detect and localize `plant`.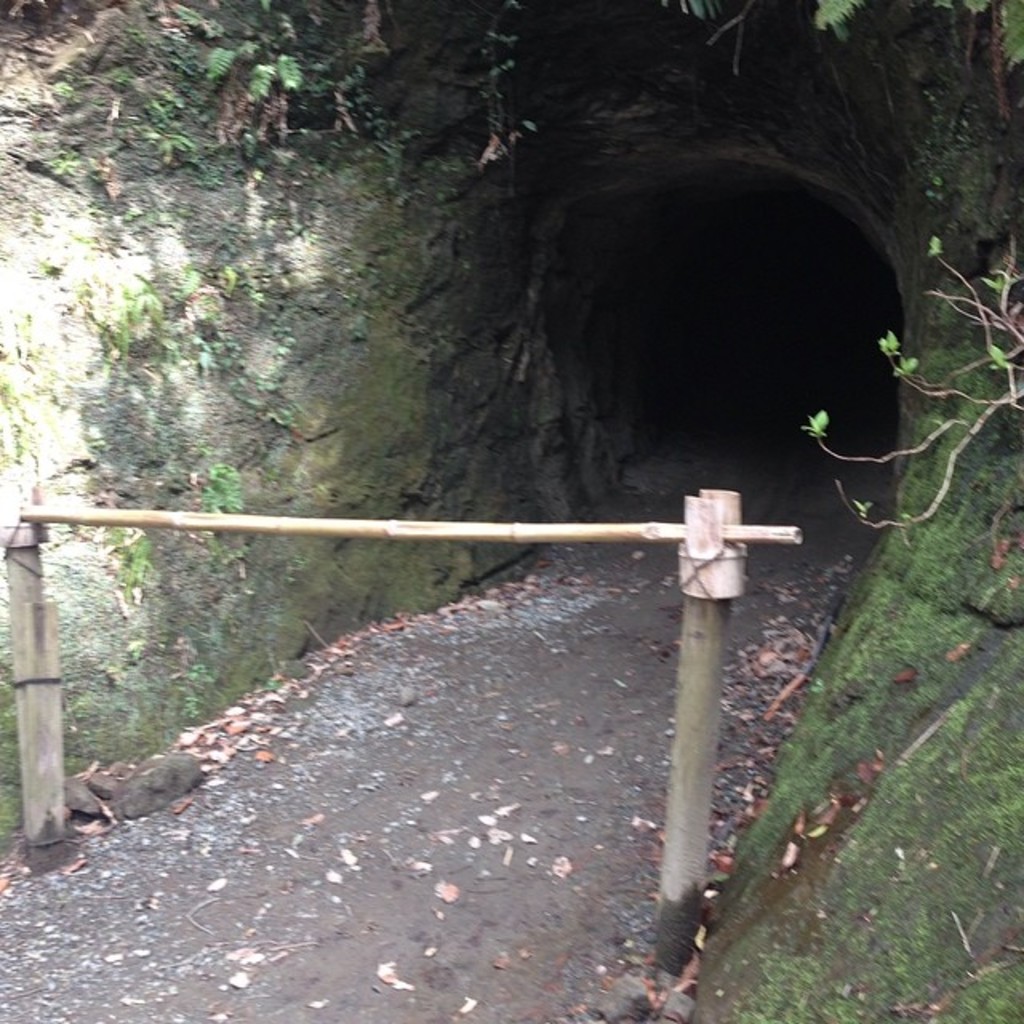
Localized at box(277, 411, 299, 427).
